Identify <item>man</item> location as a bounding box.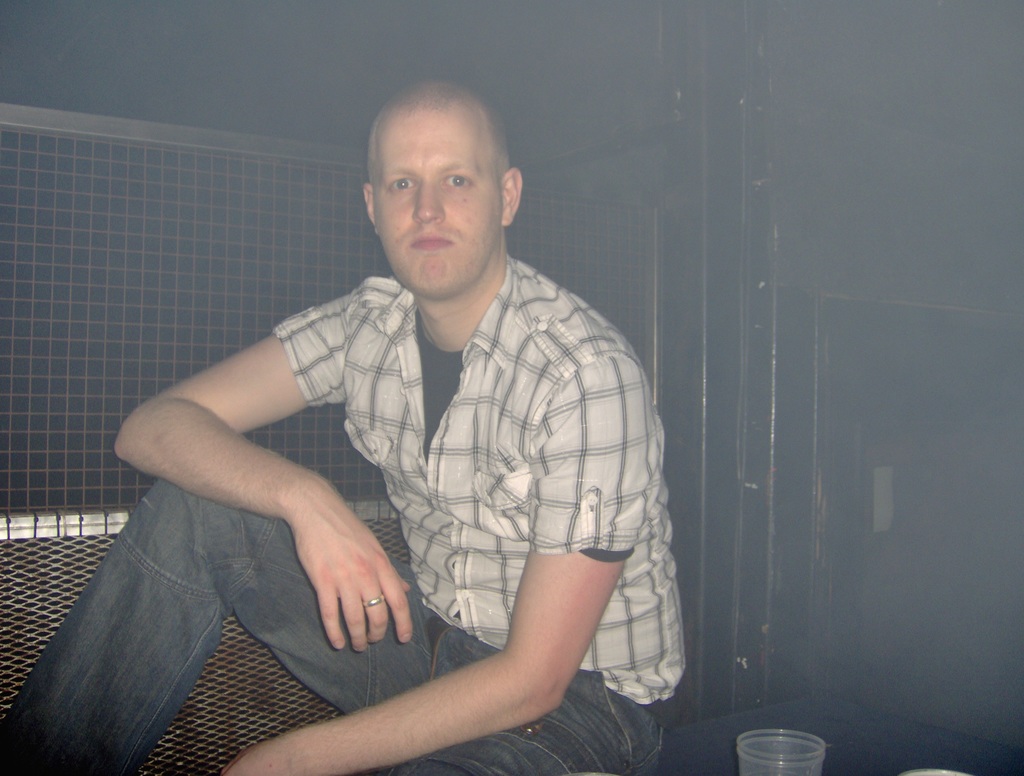
(left=100, top=88, right=700, bottom=773).
